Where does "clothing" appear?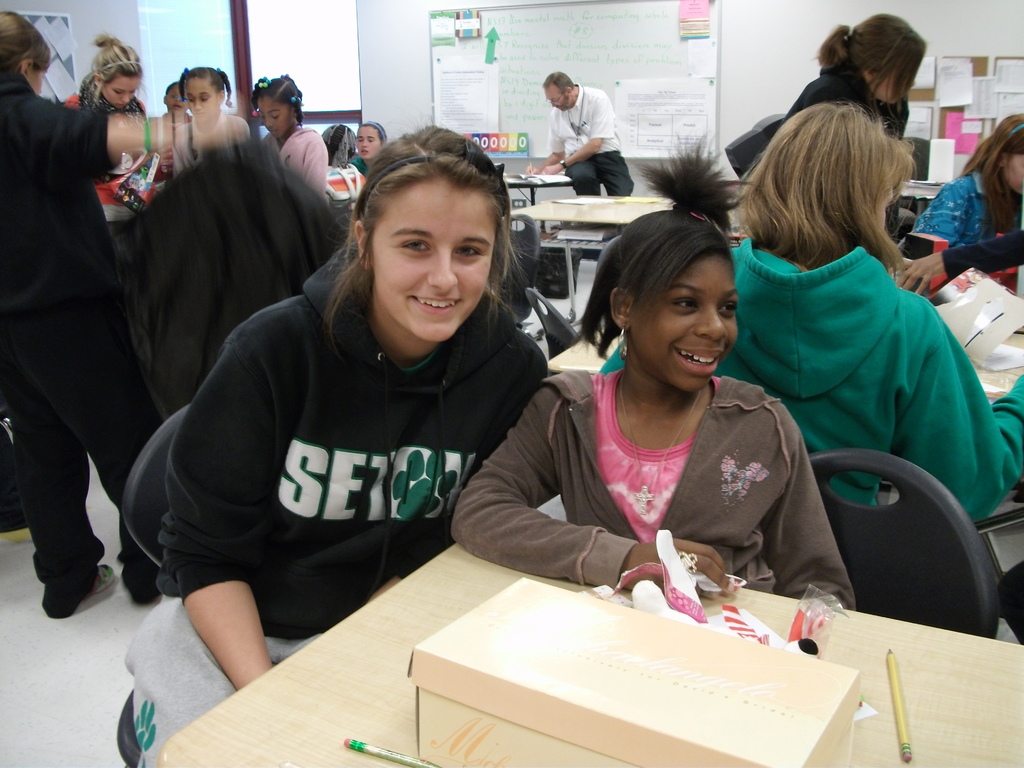
Appears at BBox(941, 228, 1023, 284).
